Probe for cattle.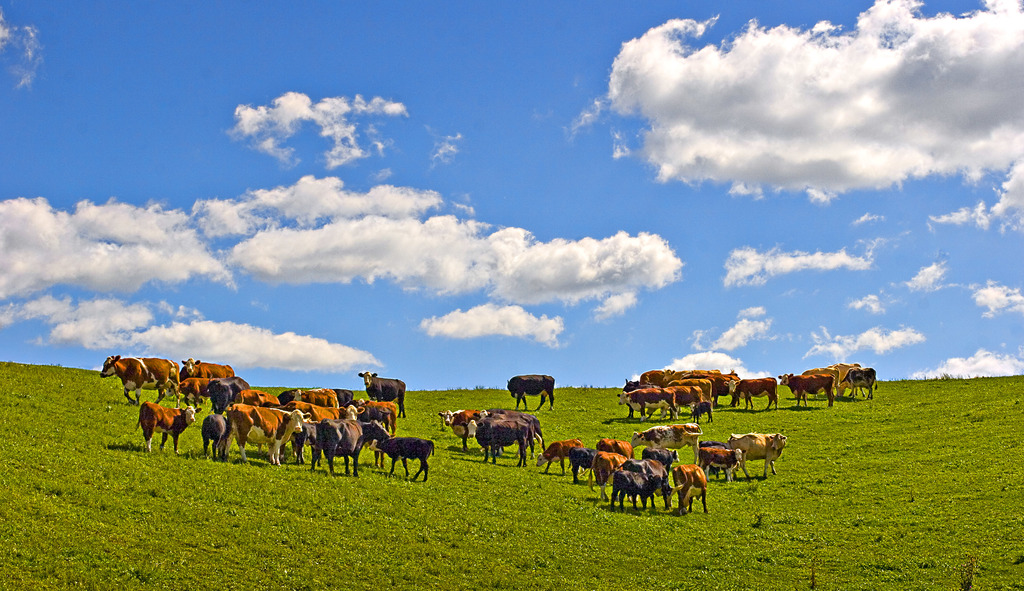
Probe result: 205:380:243:412.
